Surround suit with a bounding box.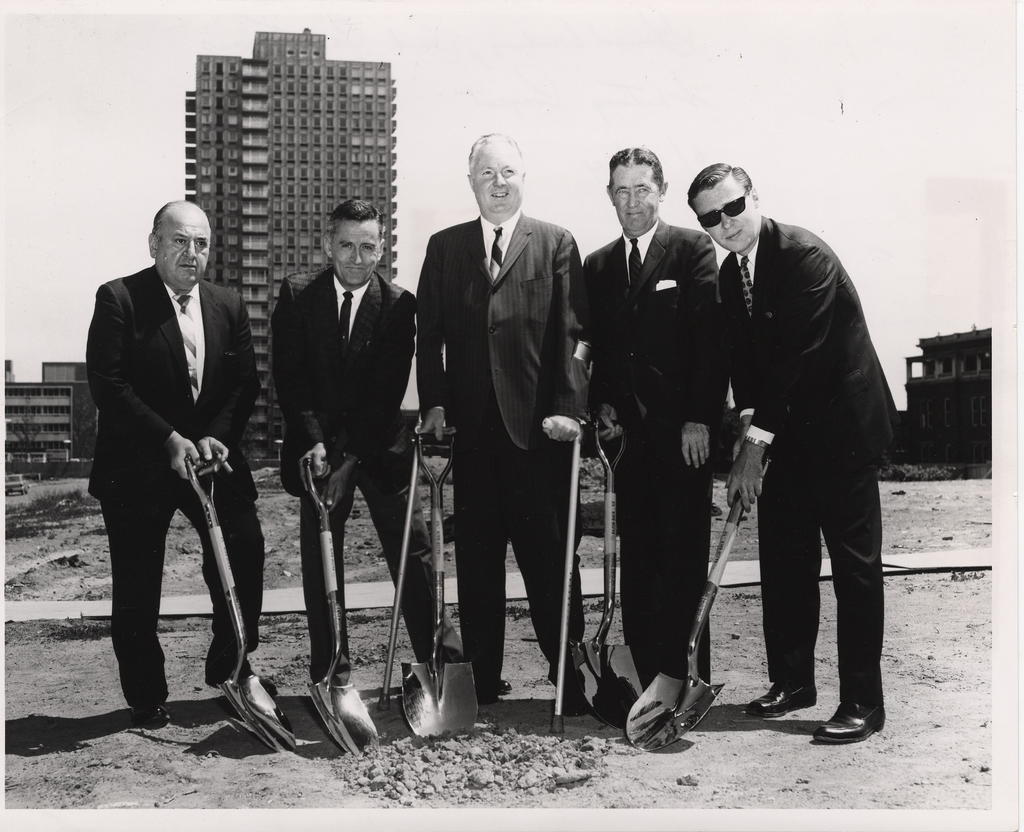
[583, 223, 729, 691].
